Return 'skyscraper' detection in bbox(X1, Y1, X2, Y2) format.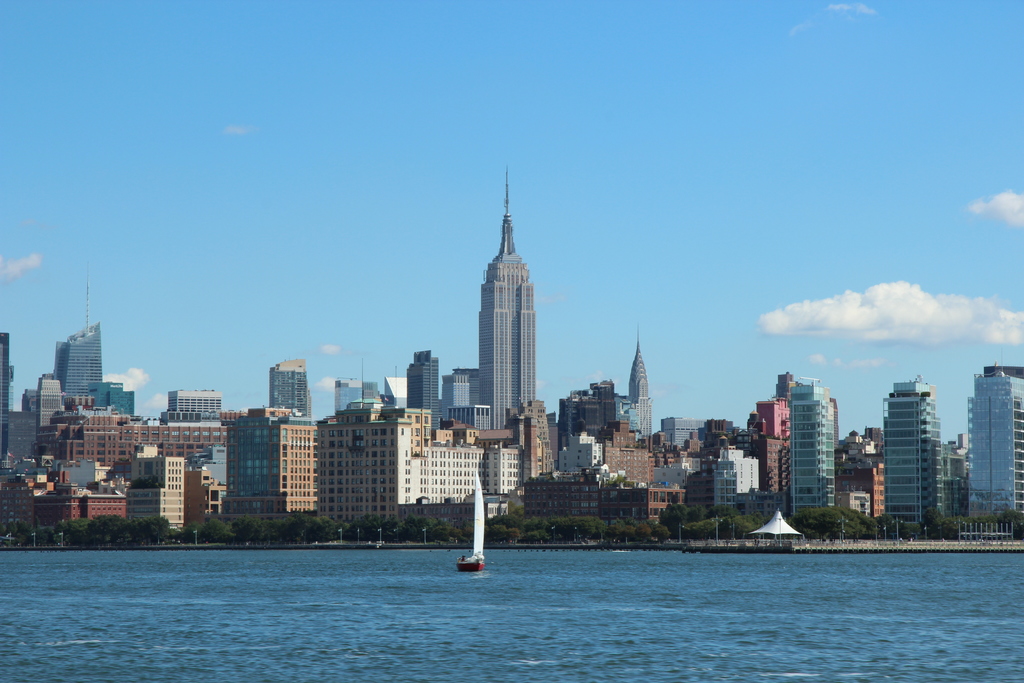
bbox(475, 158, 542, 435).
